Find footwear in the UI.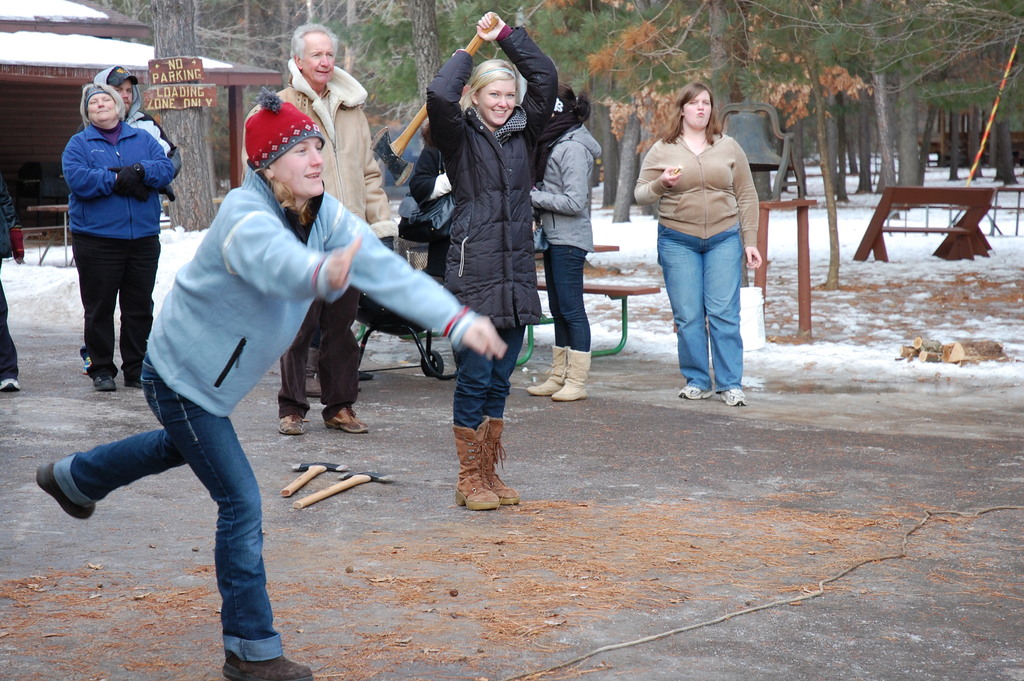
UI element at (0,376,18,397).
